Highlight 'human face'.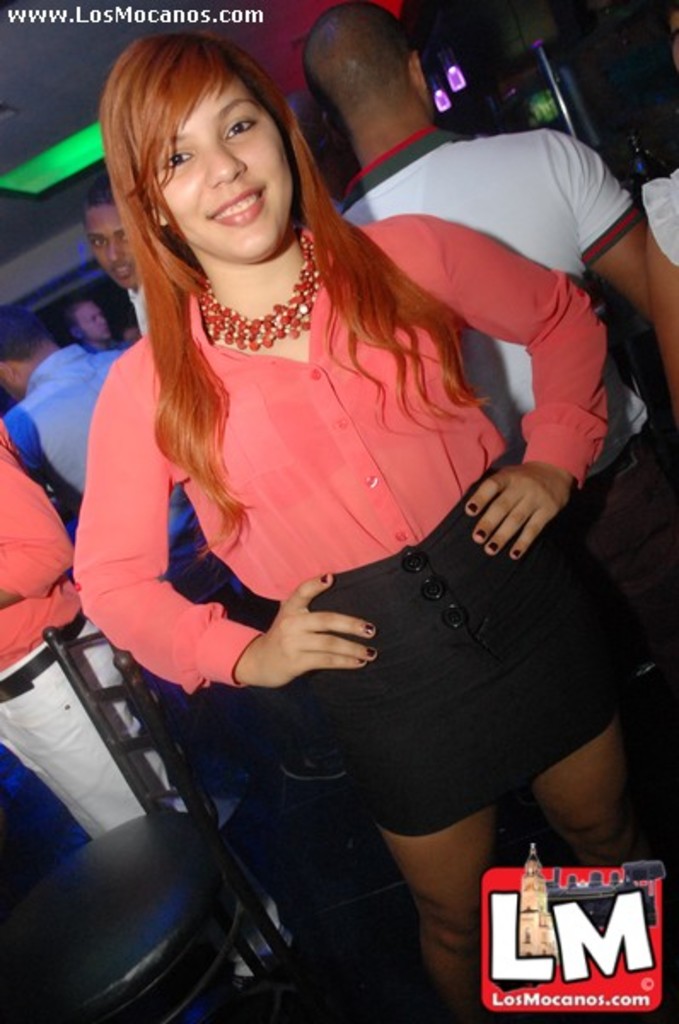
Highlighted region: 148,65,297,265.
